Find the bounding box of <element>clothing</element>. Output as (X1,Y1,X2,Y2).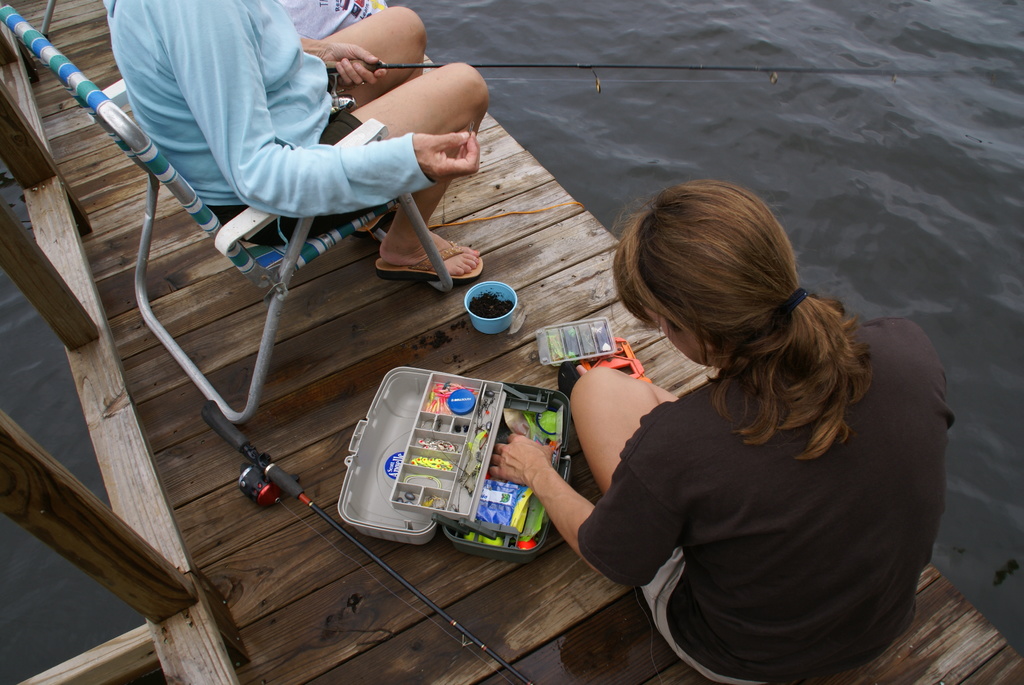
(96,0,441,243).
